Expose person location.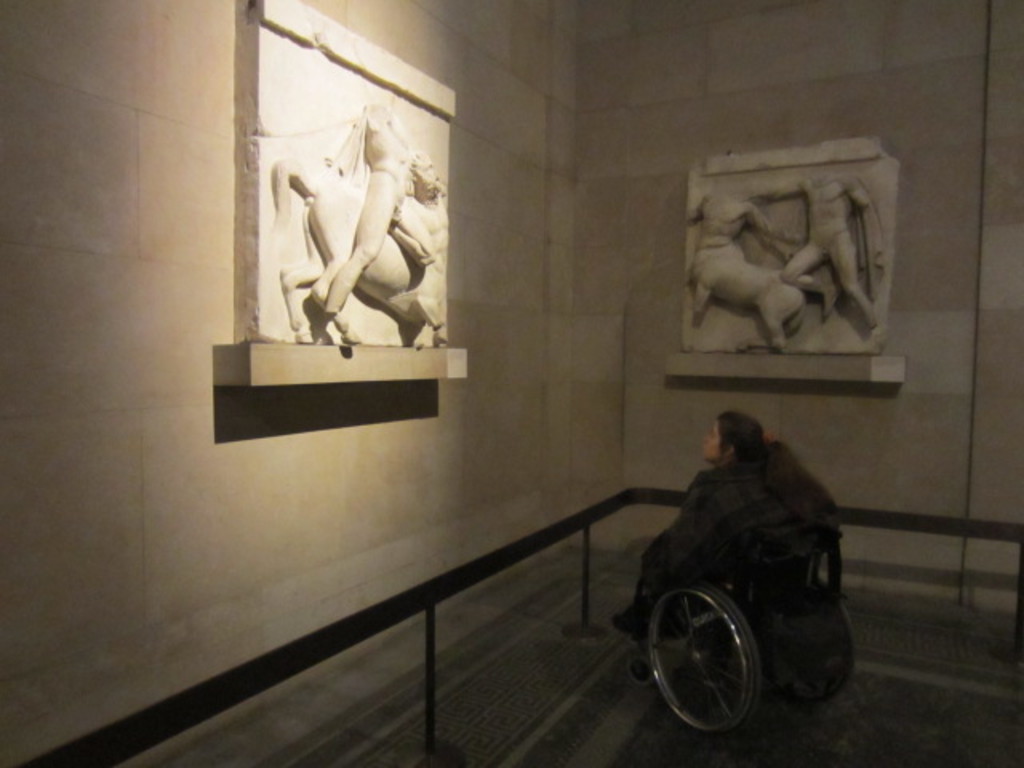
Exposed at {"left": 648, "top": 398, "right": 834, "bottom": 704}.
